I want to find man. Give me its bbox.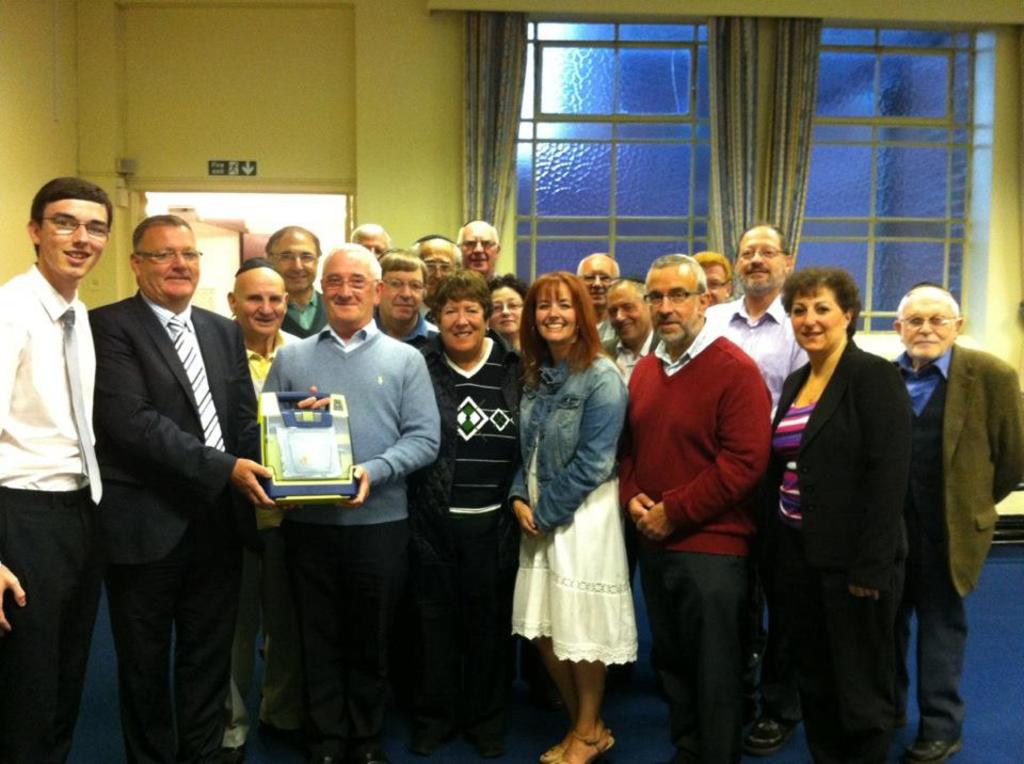
bbox(693, 224, 836, 758).
